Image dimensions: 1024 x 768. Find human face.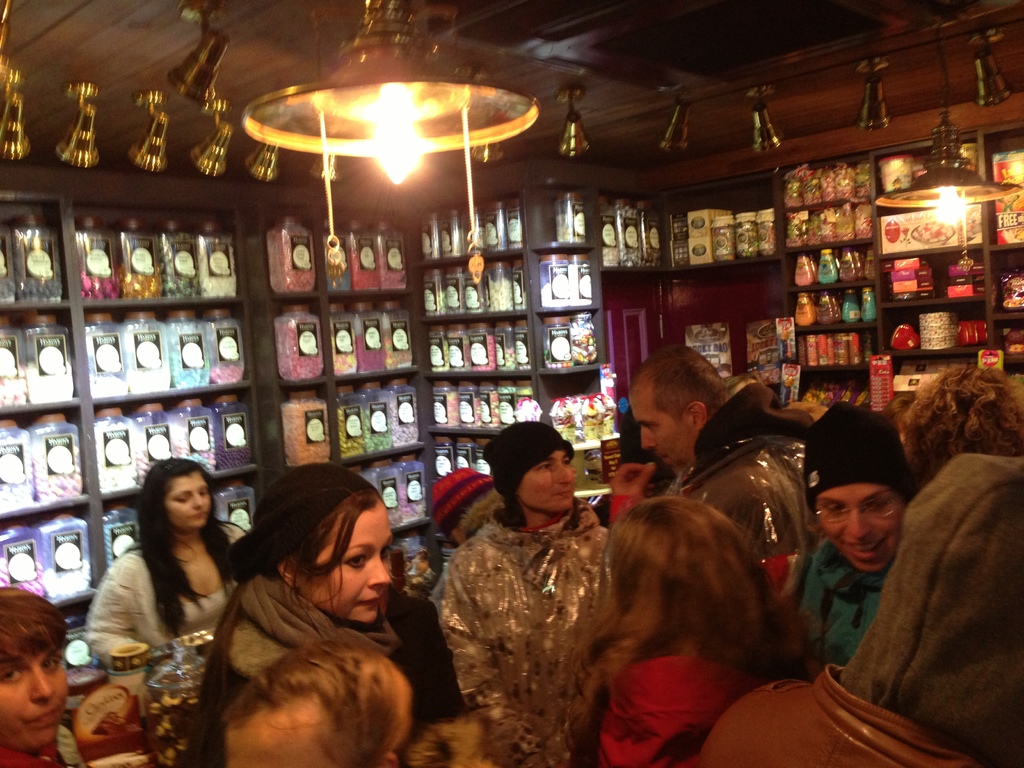
[0,637,68,750].
